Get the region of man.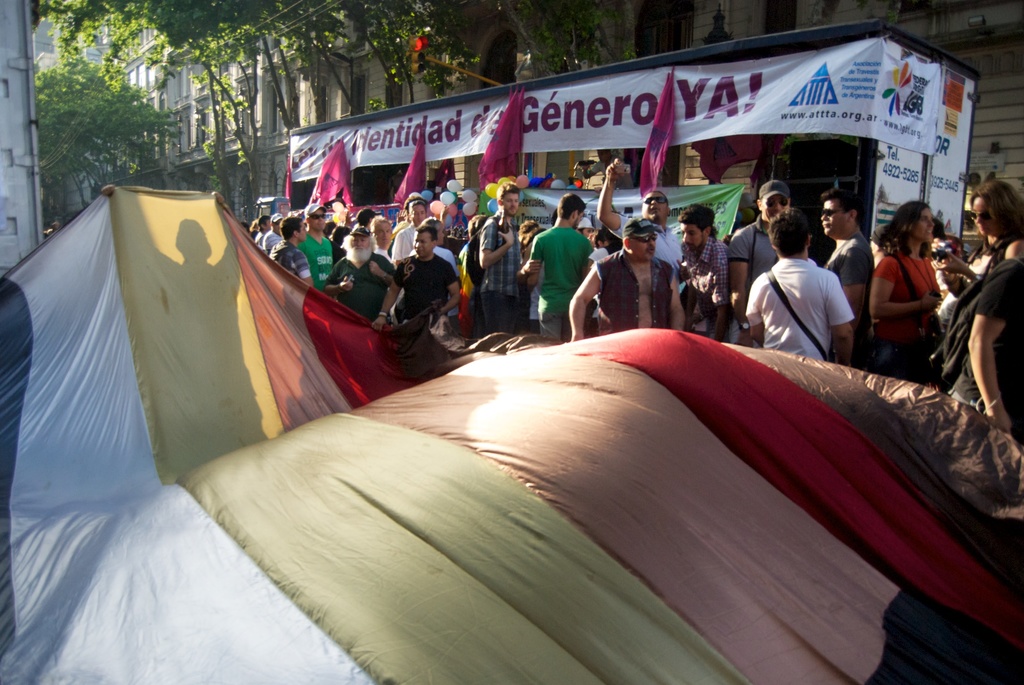
bbox=(268, 219, 316, 291).
